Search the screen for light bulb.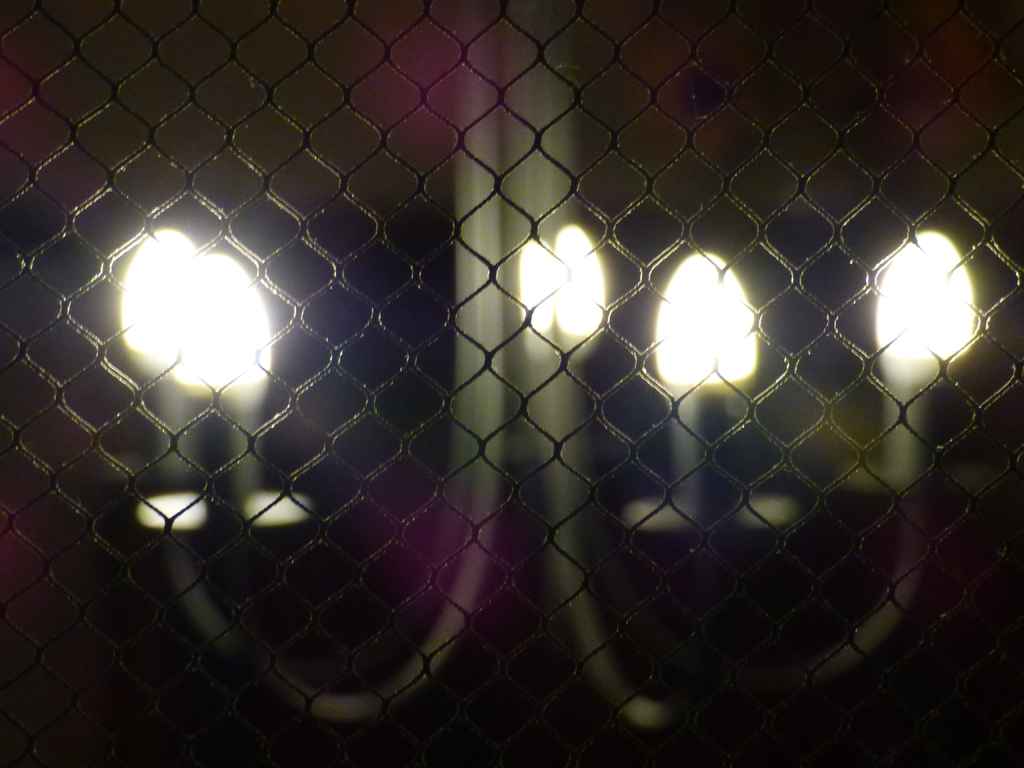
Found at <box>113,233,202,373</box>.
